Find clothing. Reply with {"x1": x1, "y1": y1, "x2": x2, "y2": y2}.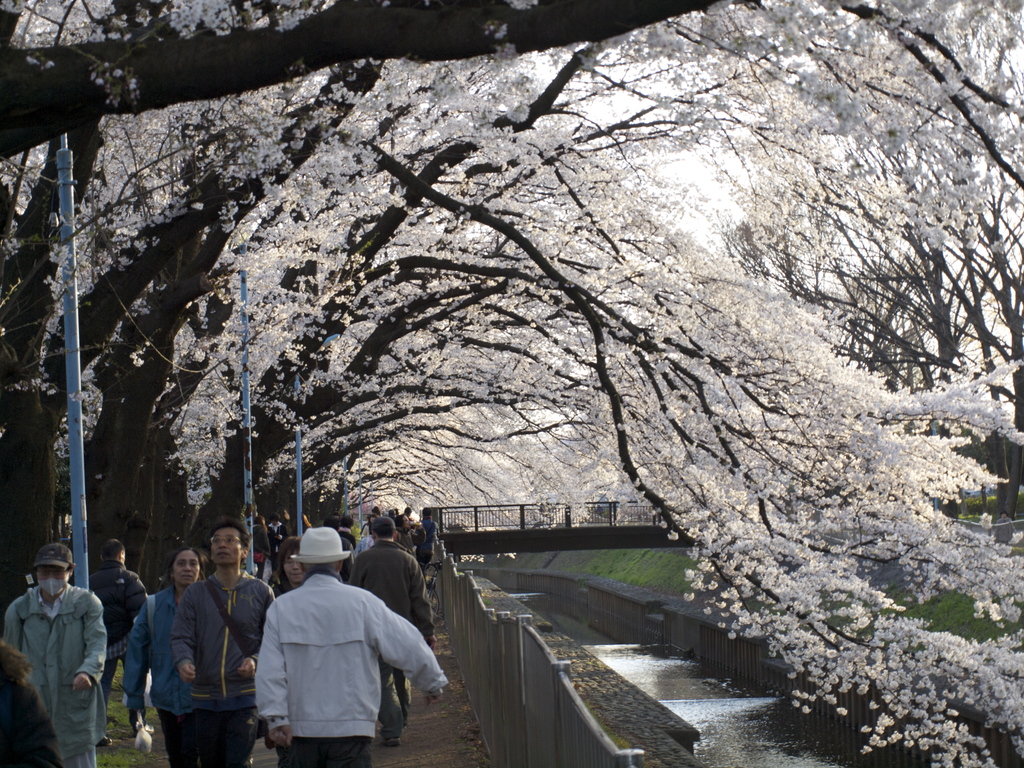
{"x1": 247, "y1": 514, "x2": 302, "y2": 597}.
